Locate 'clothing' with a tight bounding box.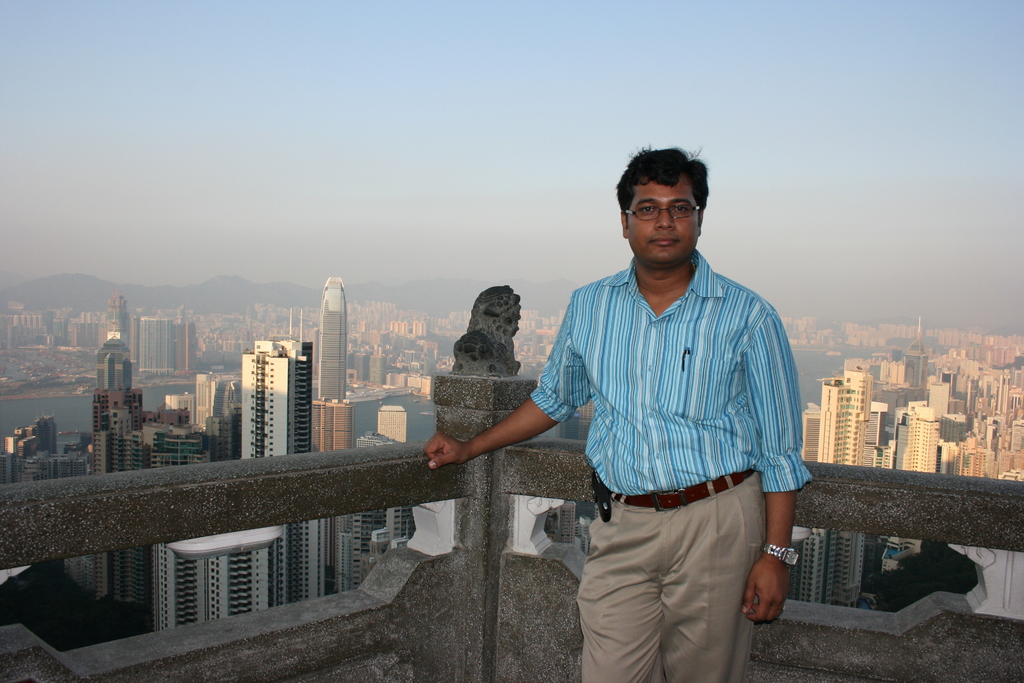
534/247/818/682.
